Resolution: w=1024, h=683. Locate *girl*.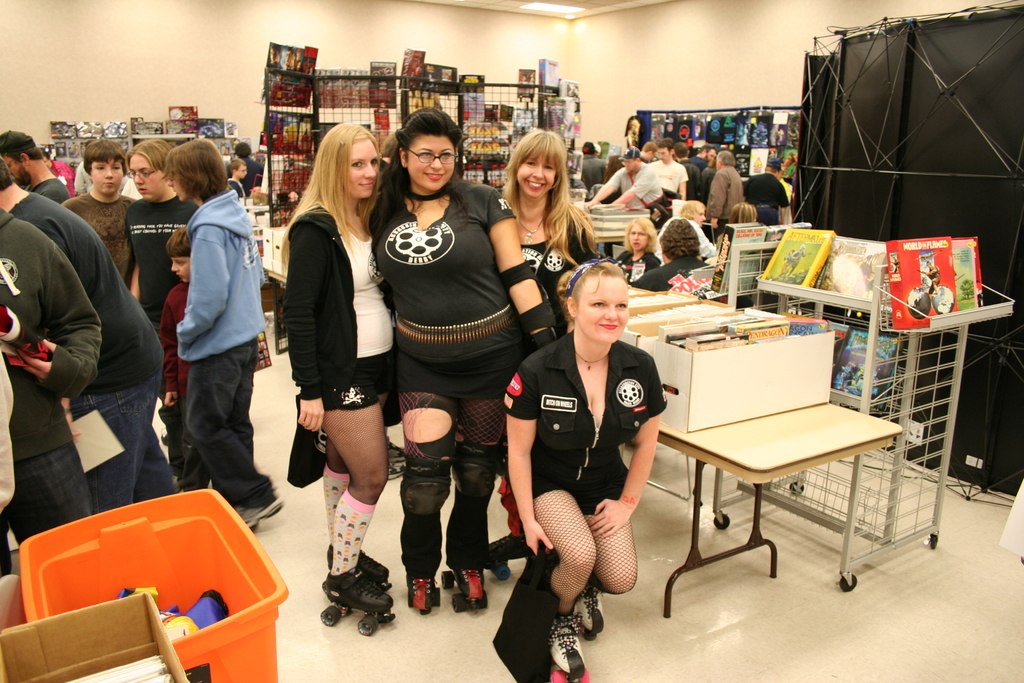
(x1=285, y1=122, x2=401, y2=618).
